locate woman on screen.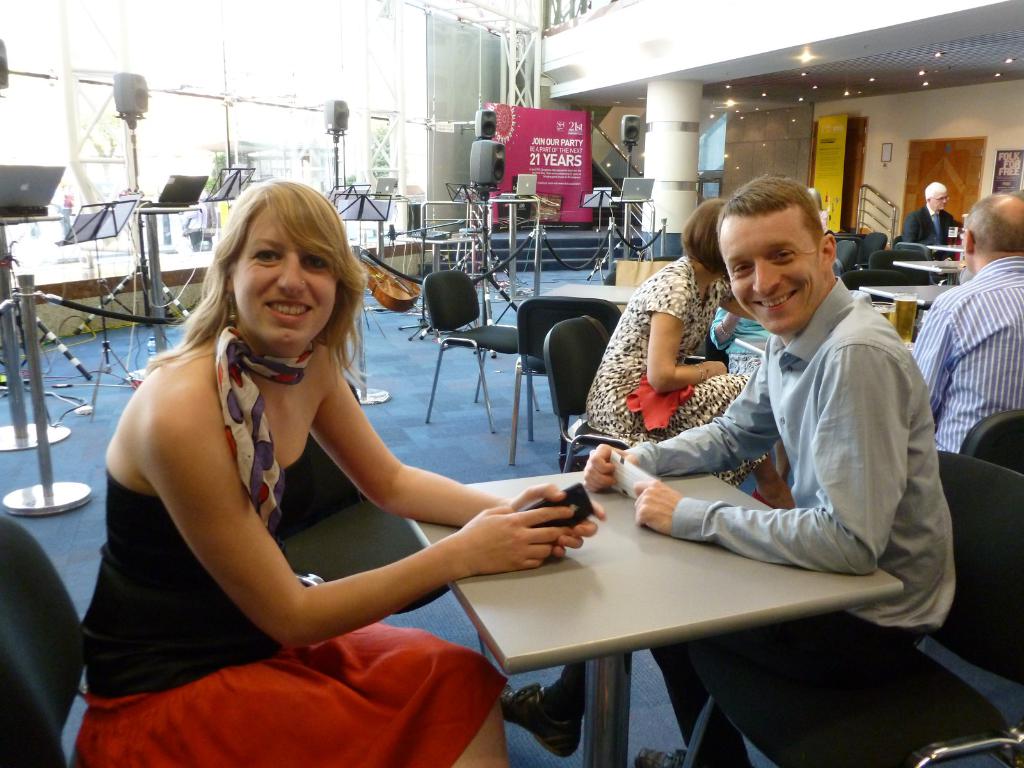
On screen at 102, 166, 526, 757.
